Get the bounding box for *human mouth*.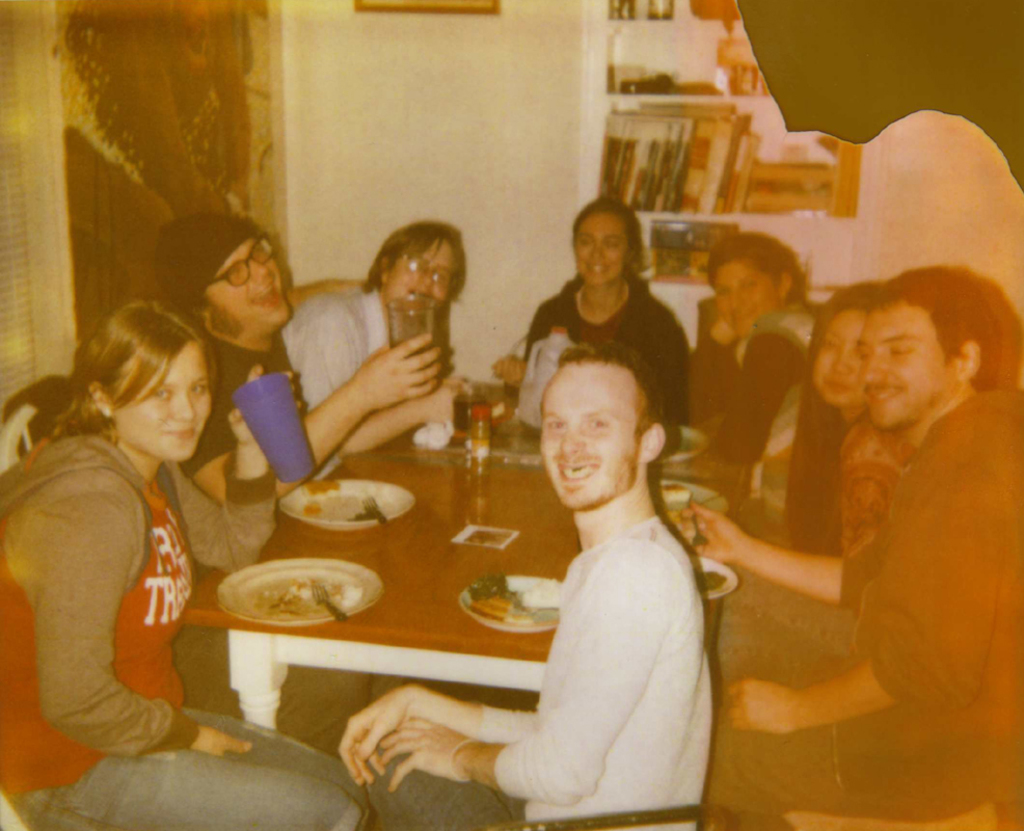
585 267 608 271.
